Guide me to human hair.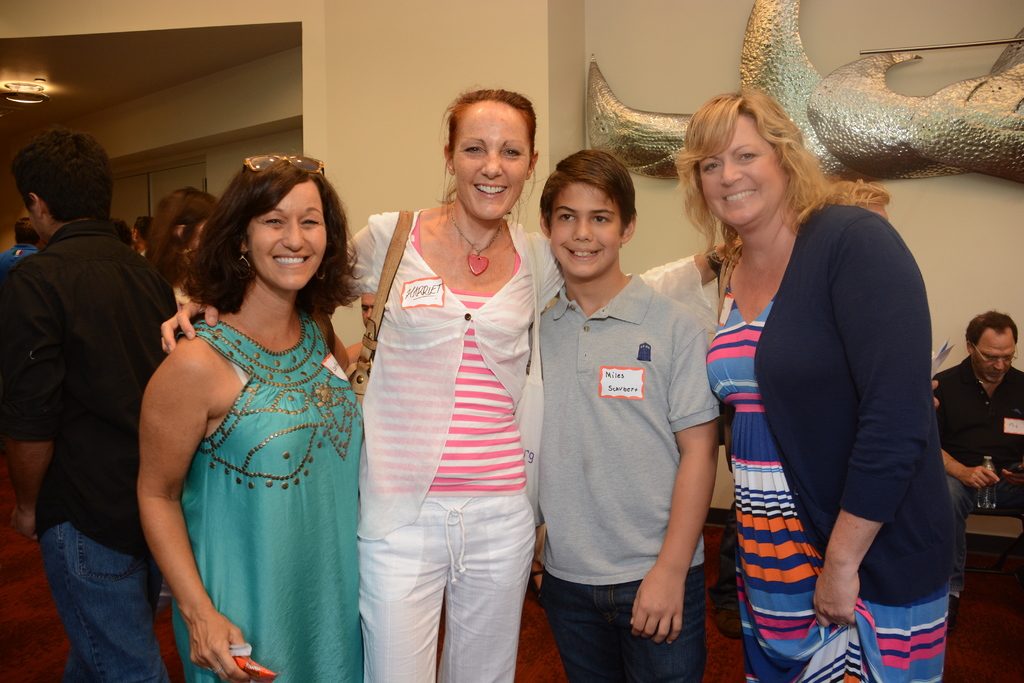
Guidance: {"x1": 174, "y1": 158, "x2": 337, "y2": 322}.
